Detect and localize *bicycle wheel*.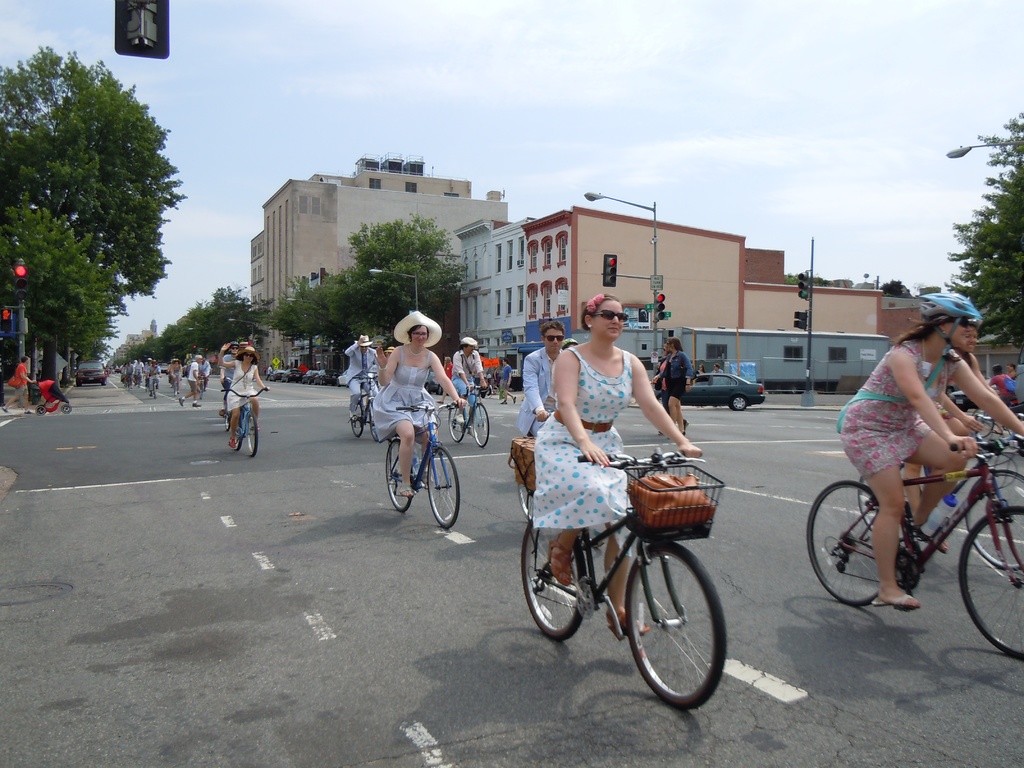
Localized at region(370, 414, 380, 444).
